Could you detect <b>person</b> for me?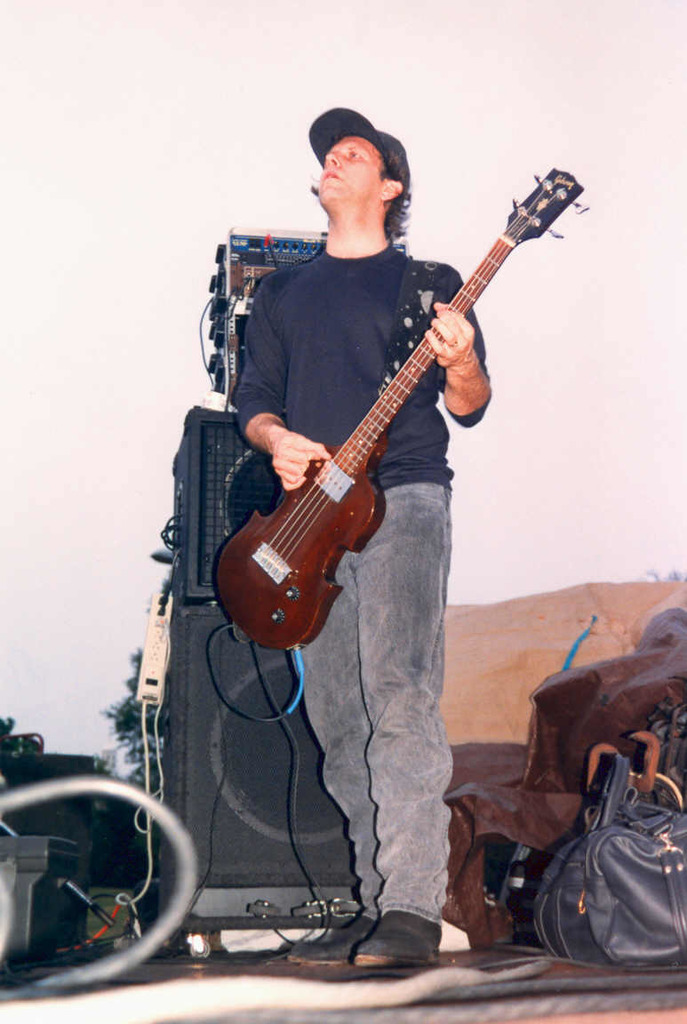
Detection result: <box>179,36,555,954</box>.
